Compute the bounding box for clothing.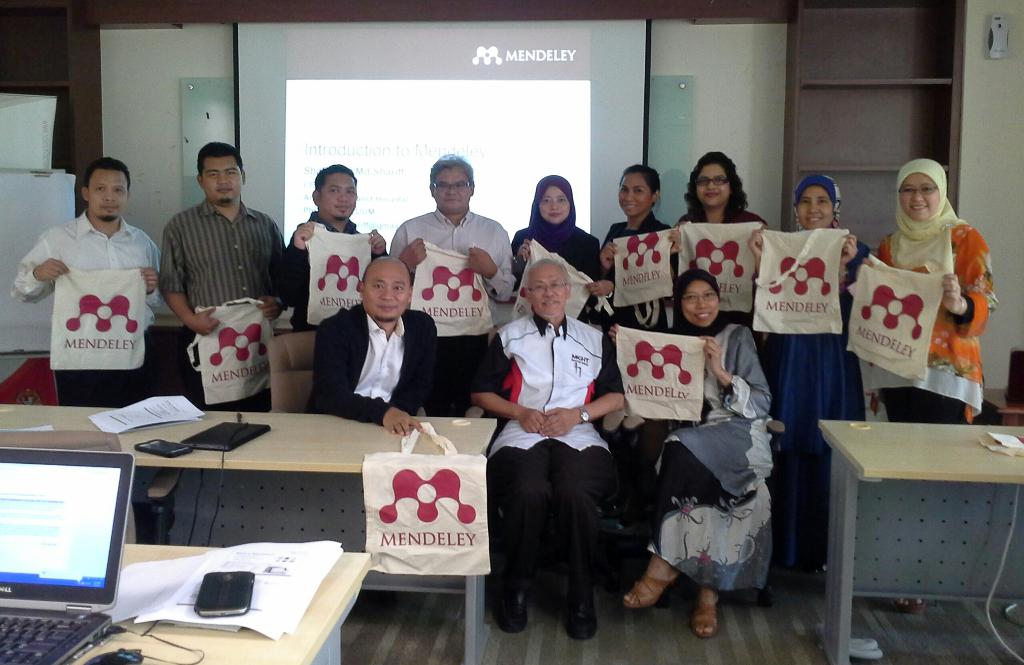
[777,214,874,481].
